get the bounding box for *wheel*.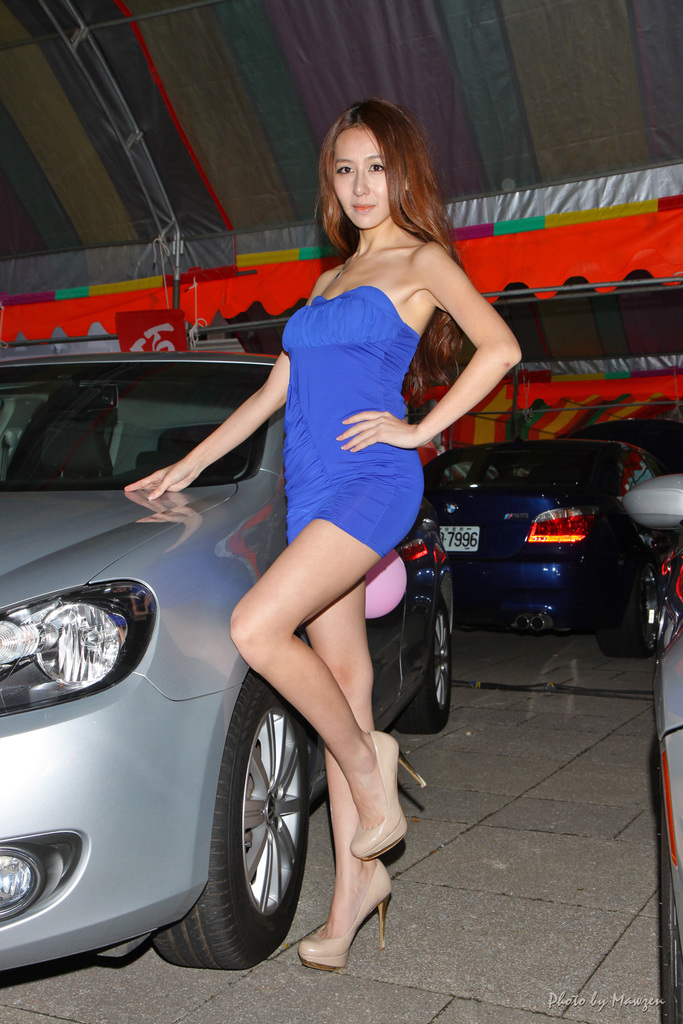
155/674/313/964.
